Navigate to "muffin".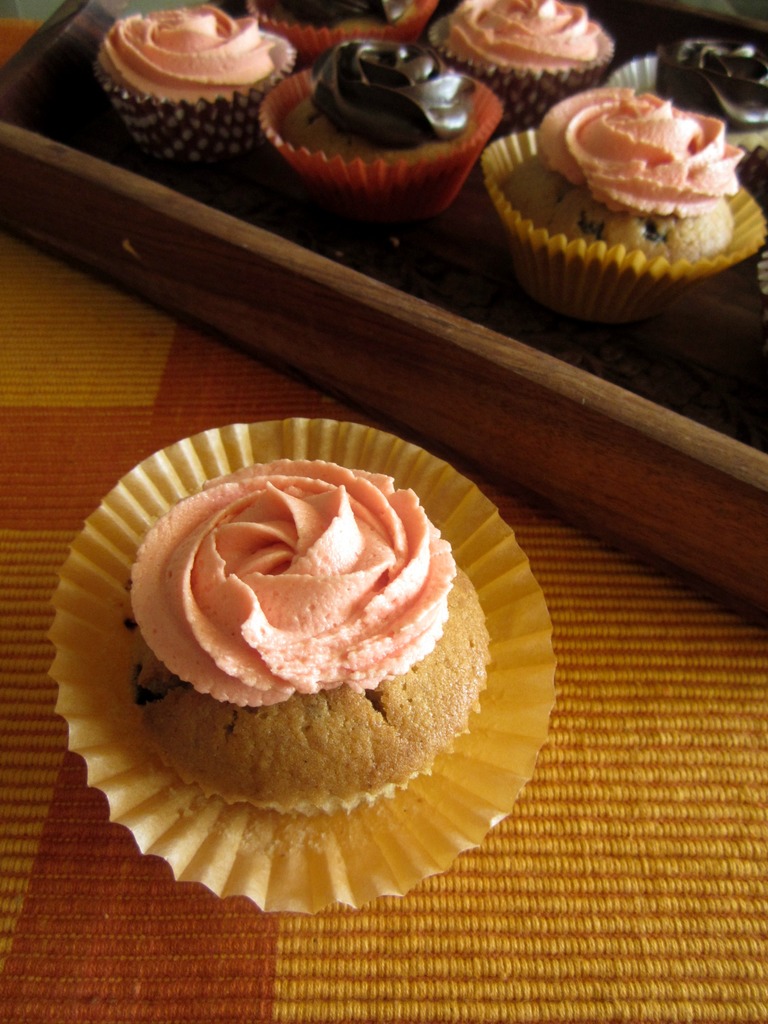
Navigation target: [257, 35, 499, 225].
